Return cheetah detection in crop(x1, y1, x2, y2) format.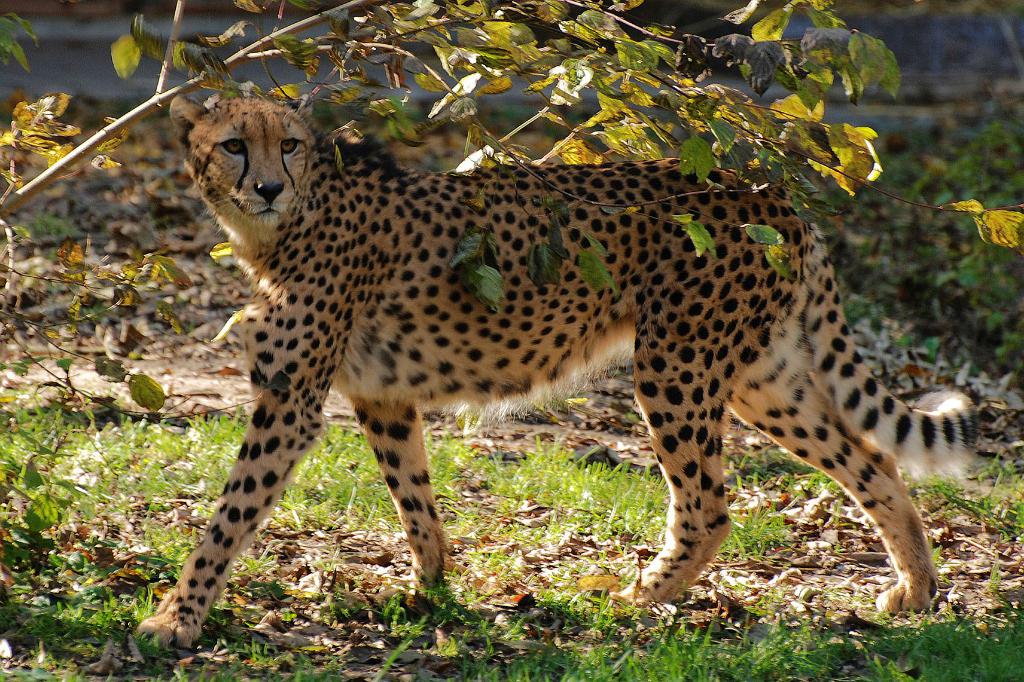
crop(133, 94, 982, 655).
